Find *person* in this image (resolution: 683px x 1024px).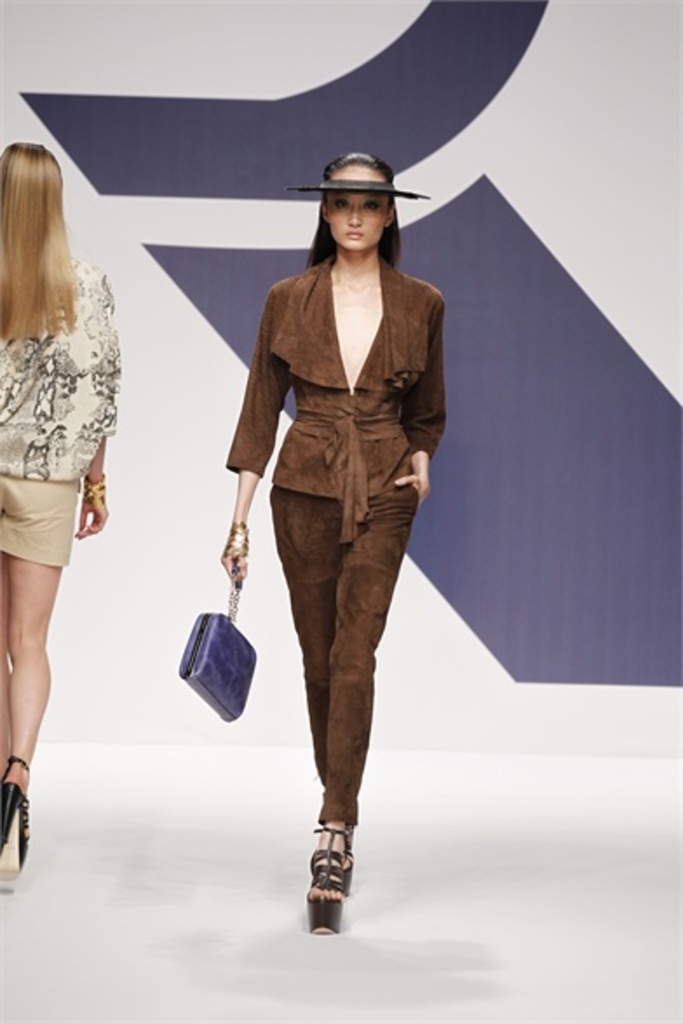
{"left": 216, "top": 145, "right": 450, "bottom": 939}.
